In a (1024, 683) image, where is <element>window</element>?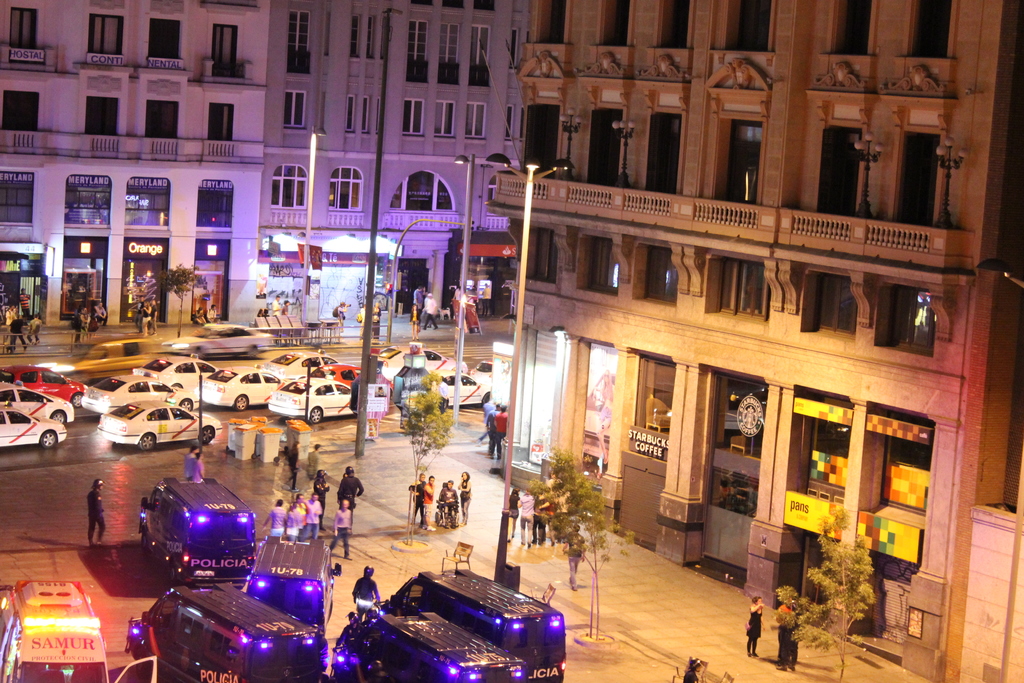
514 30 518 71.
